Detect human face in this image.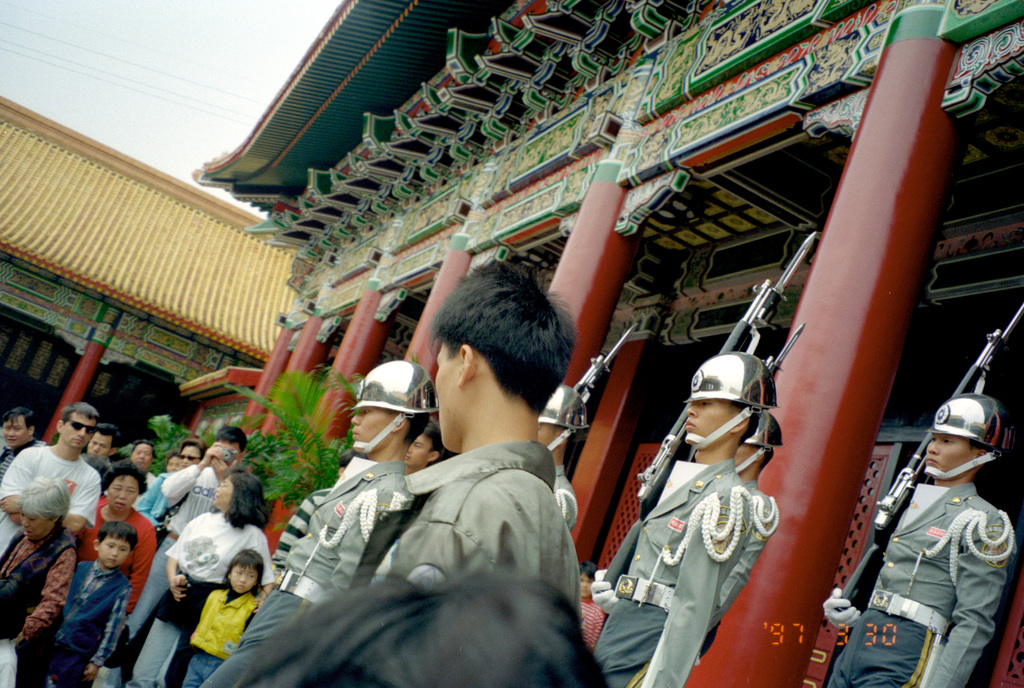
Detection: l=230, t=568, r=257, b=596.
